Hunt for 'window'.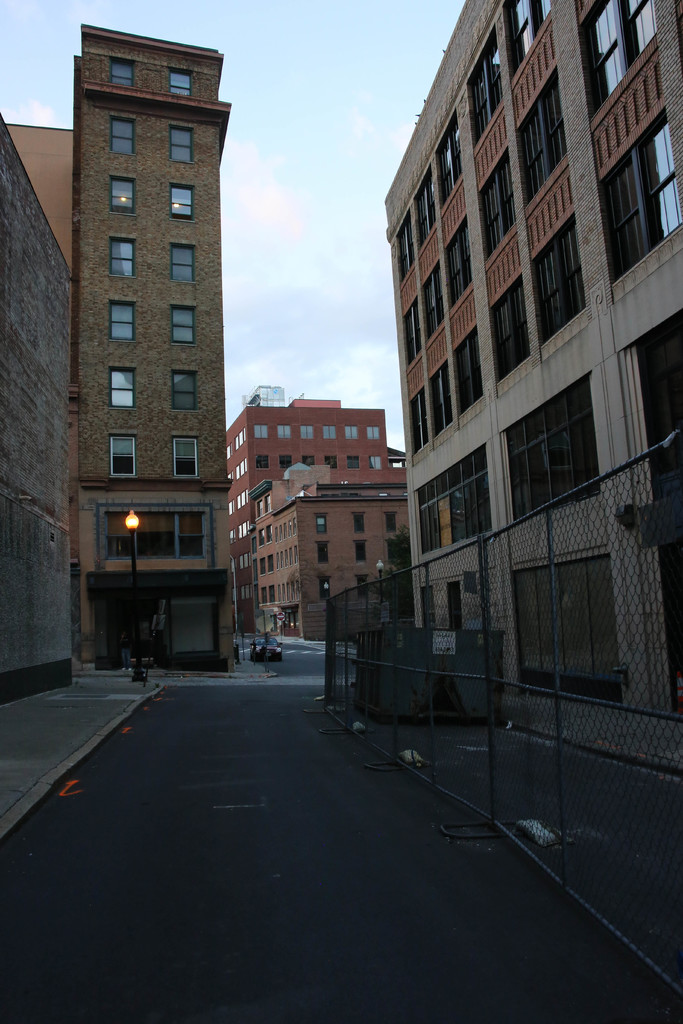
Hunted down at rect(300, 454, 317, 466).
